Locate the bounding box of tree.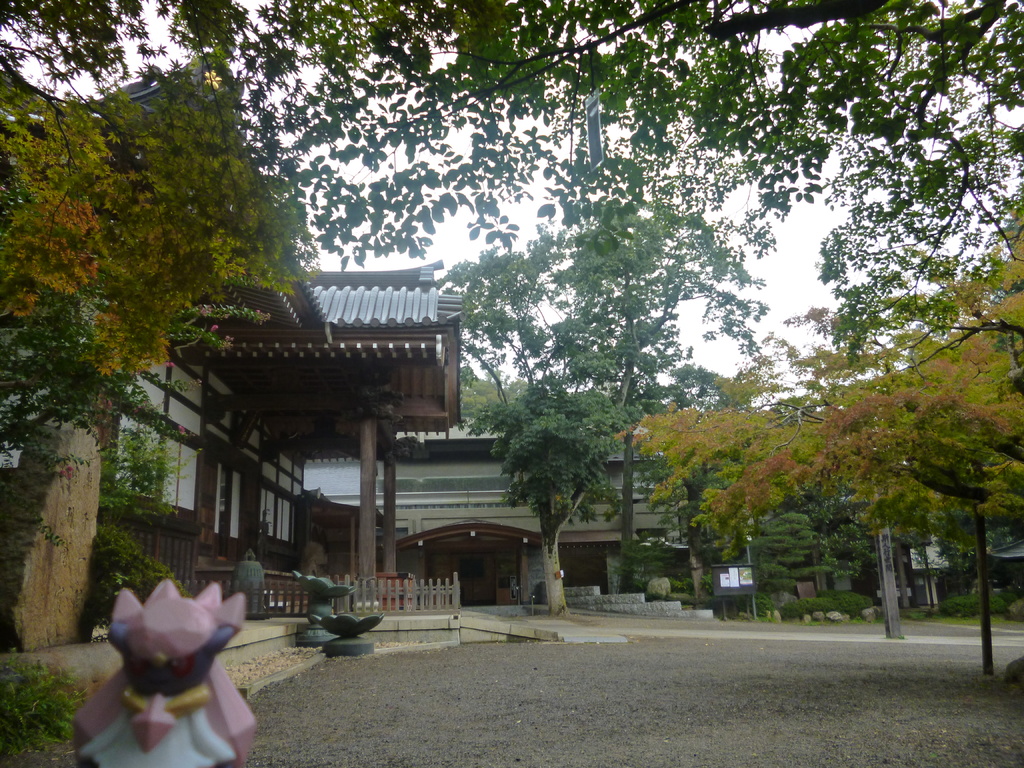
Bounding box: x1=622 y1=367 x2=767 y2=609.
